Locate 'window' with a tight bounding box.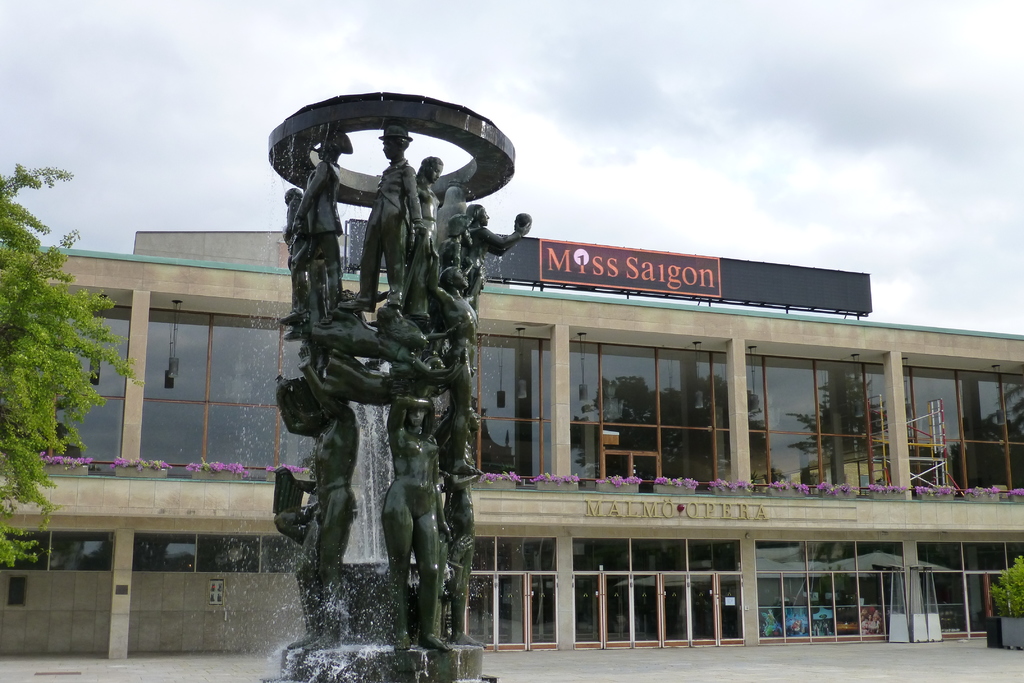
<bbox>754, 541, 905, 642</bbox>.
